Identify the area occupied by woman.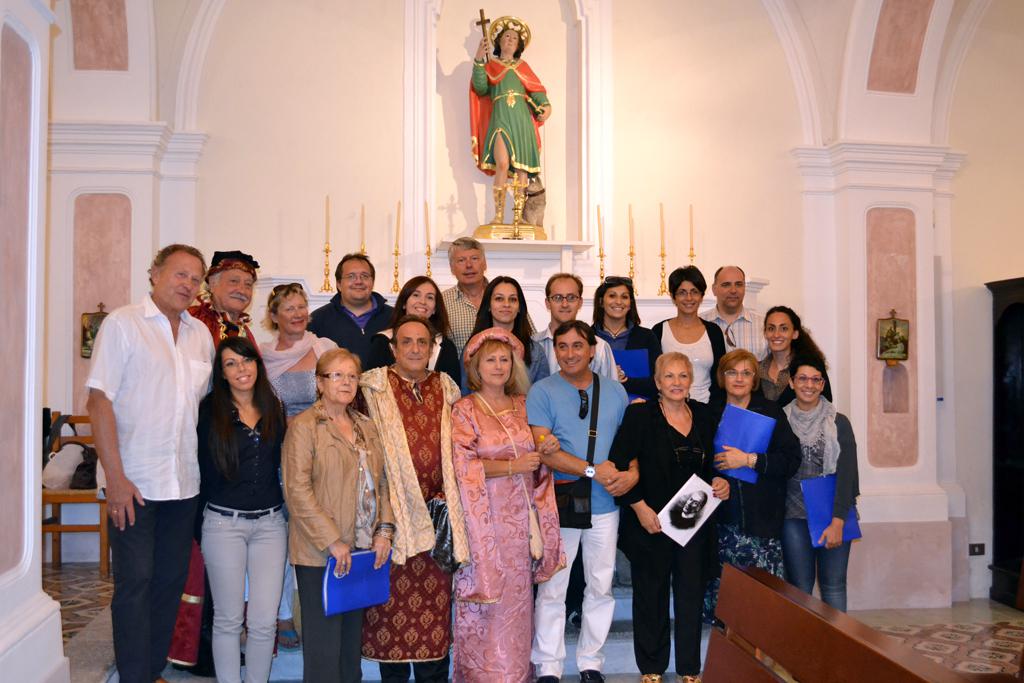
Area: locate(252, 280, 341, 406).
